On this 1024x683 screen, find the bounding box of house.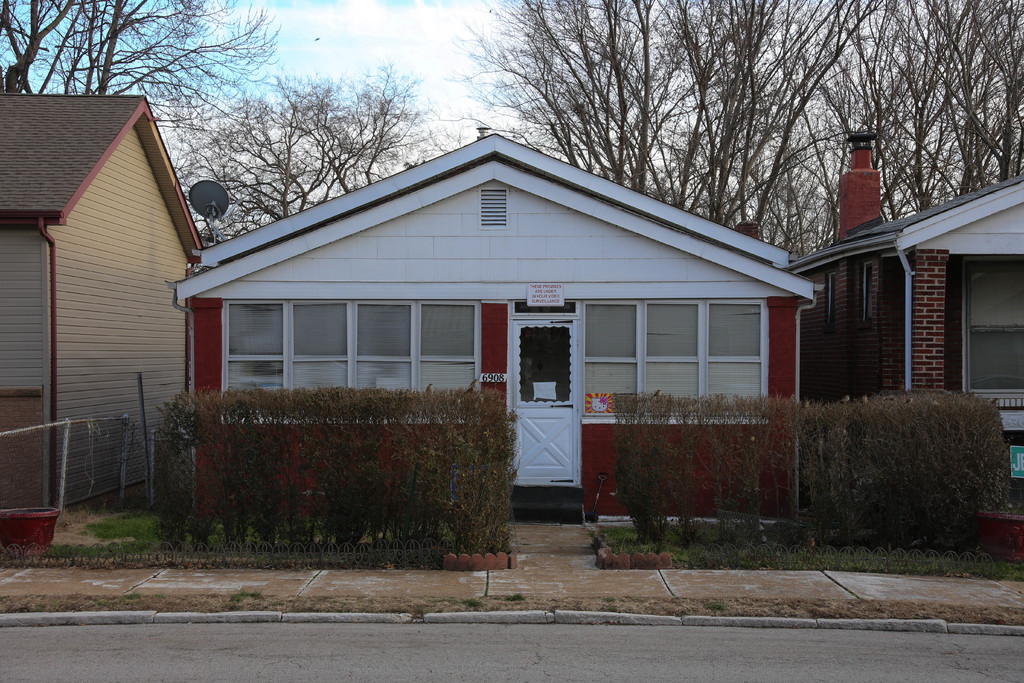
Bounding box: [x1=163, y1=125, x2=825, y2=523].
